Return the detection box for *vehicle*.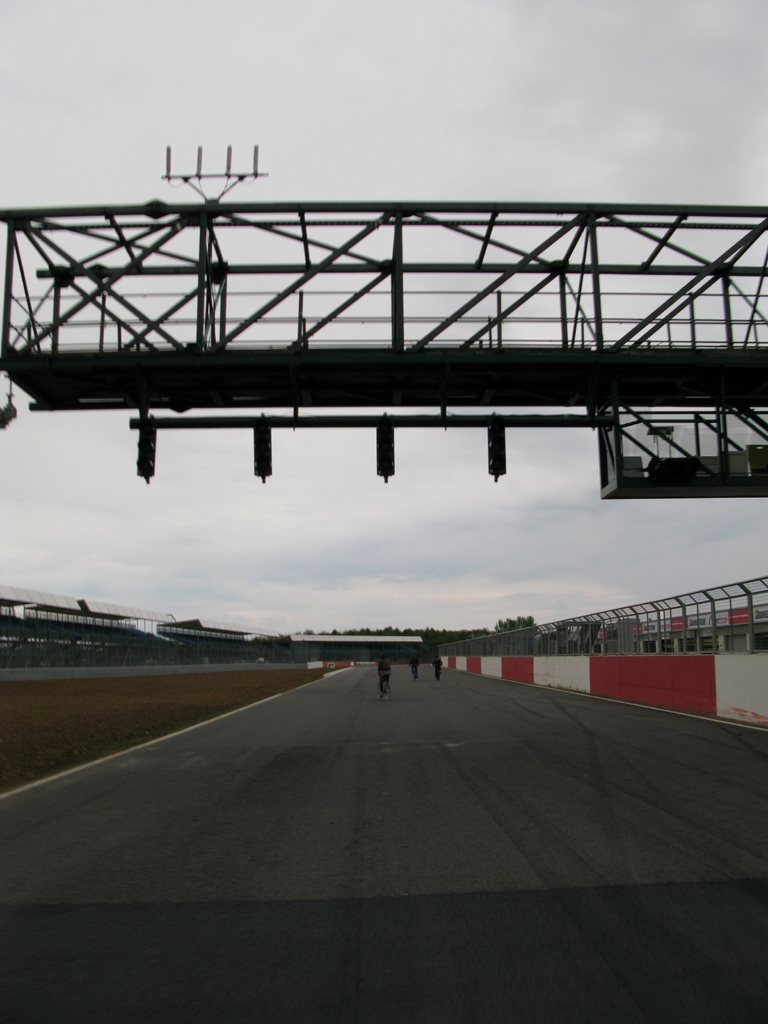
x1=374 y1=676 x2=392 y2=699.
